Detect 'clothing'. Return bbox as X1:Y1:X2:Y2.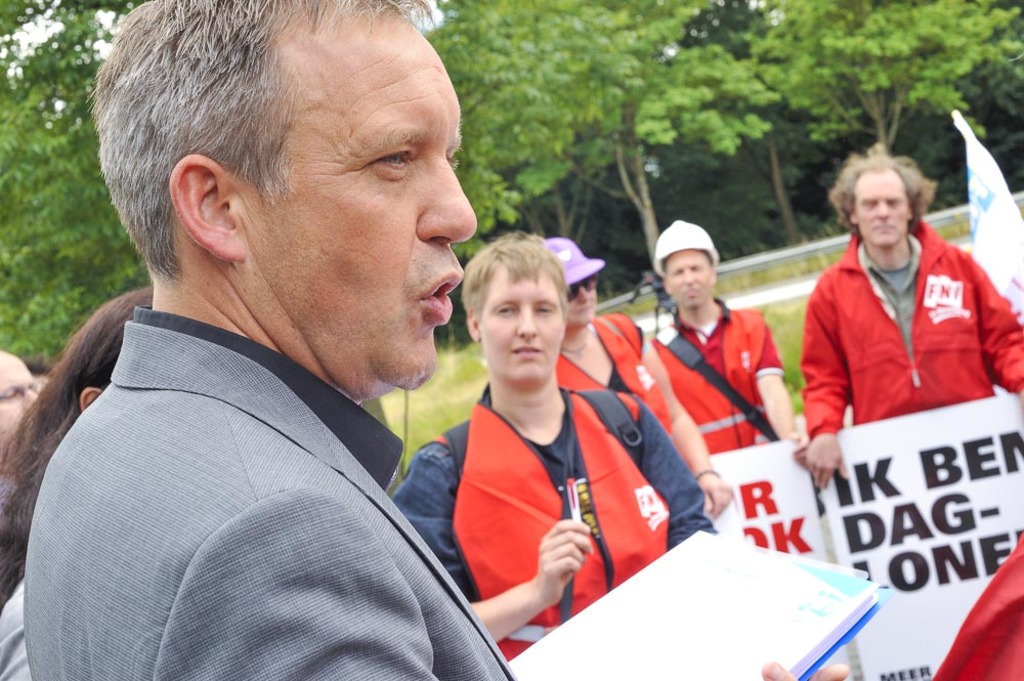
380:386:719:668.
